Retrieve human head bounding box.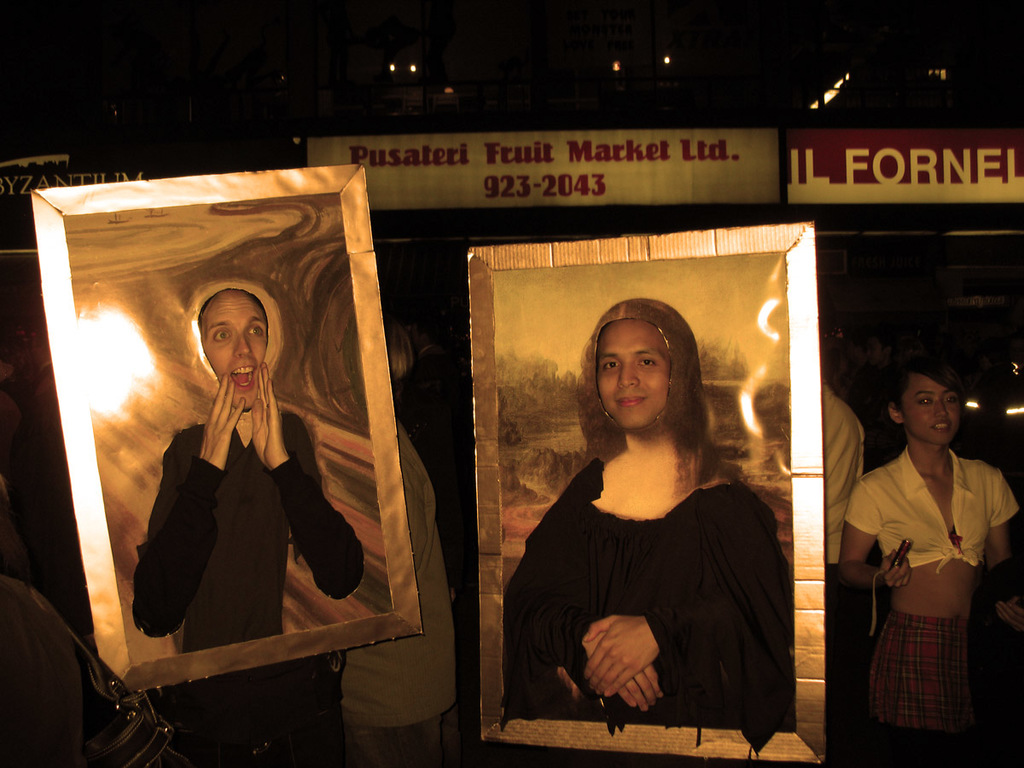
Bounding box: left=887, top=353, right=969, bottom=448.
